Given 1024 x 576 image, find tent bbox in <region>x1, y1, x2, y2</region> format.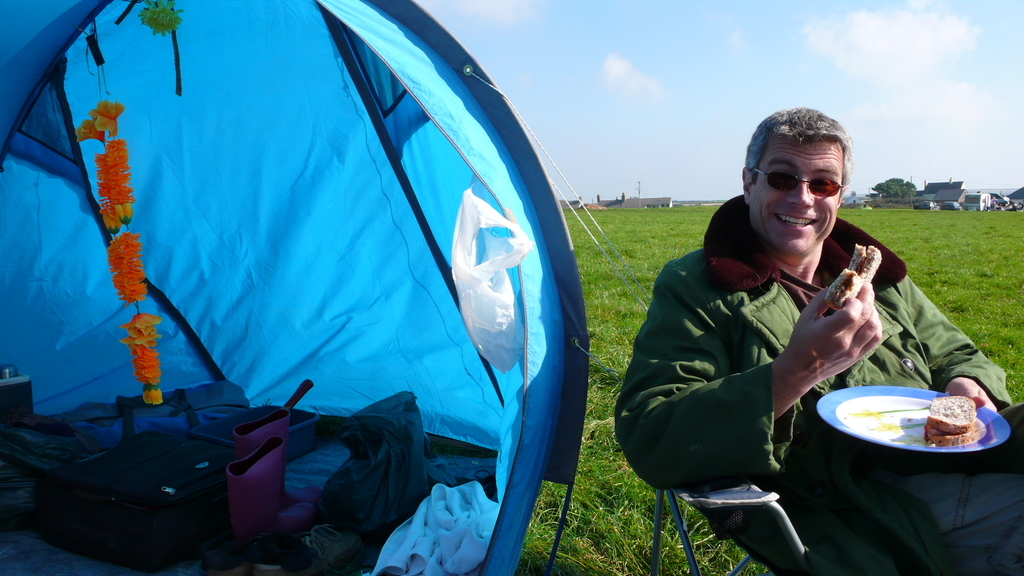
<region>0, 0, 589, 575</region>.
